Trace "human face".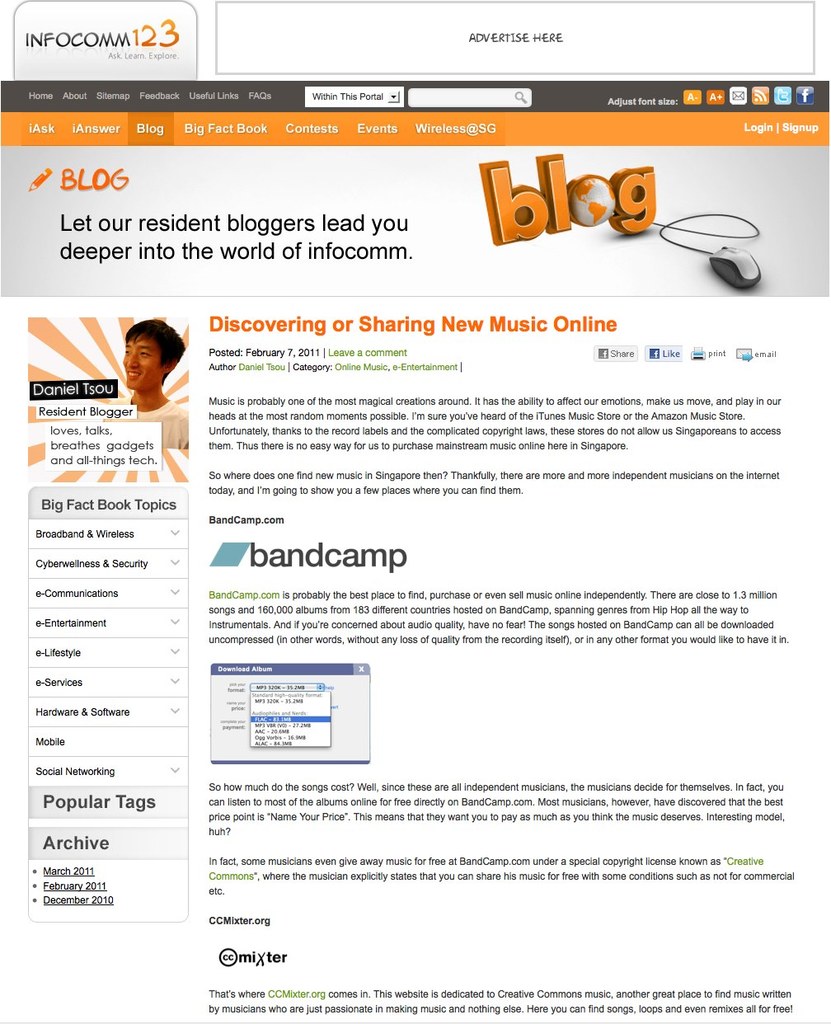
Traced to [122, 340, 161, 389].
